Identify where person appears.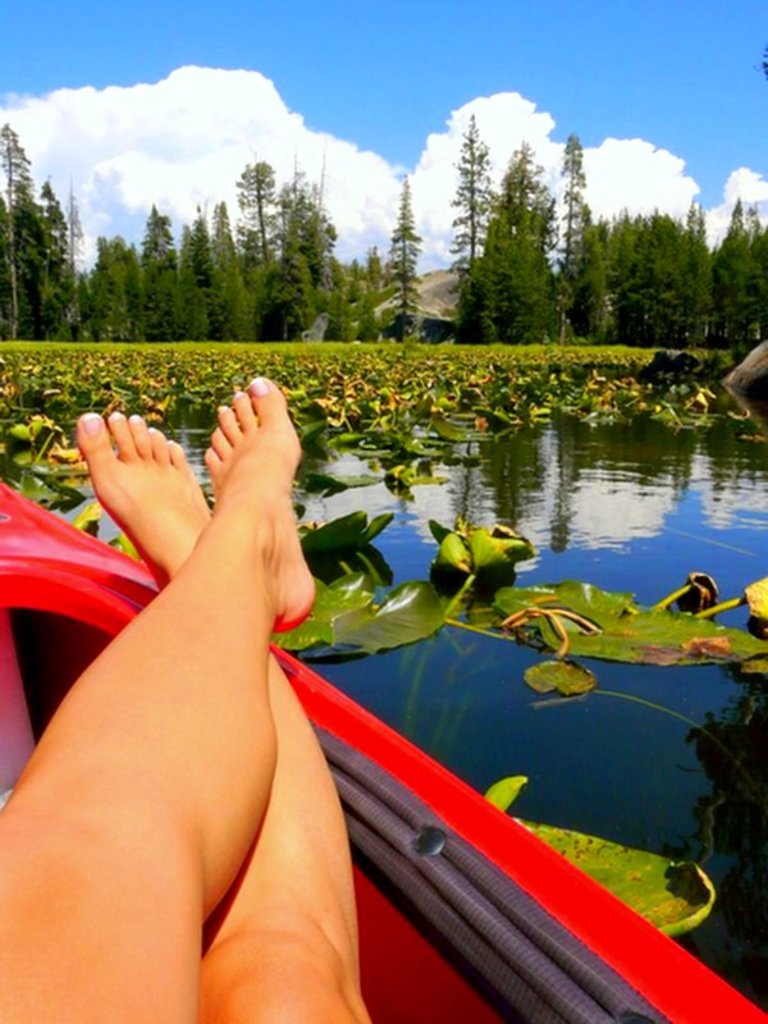
Appears at locate(0, 378, 374, 1023).
